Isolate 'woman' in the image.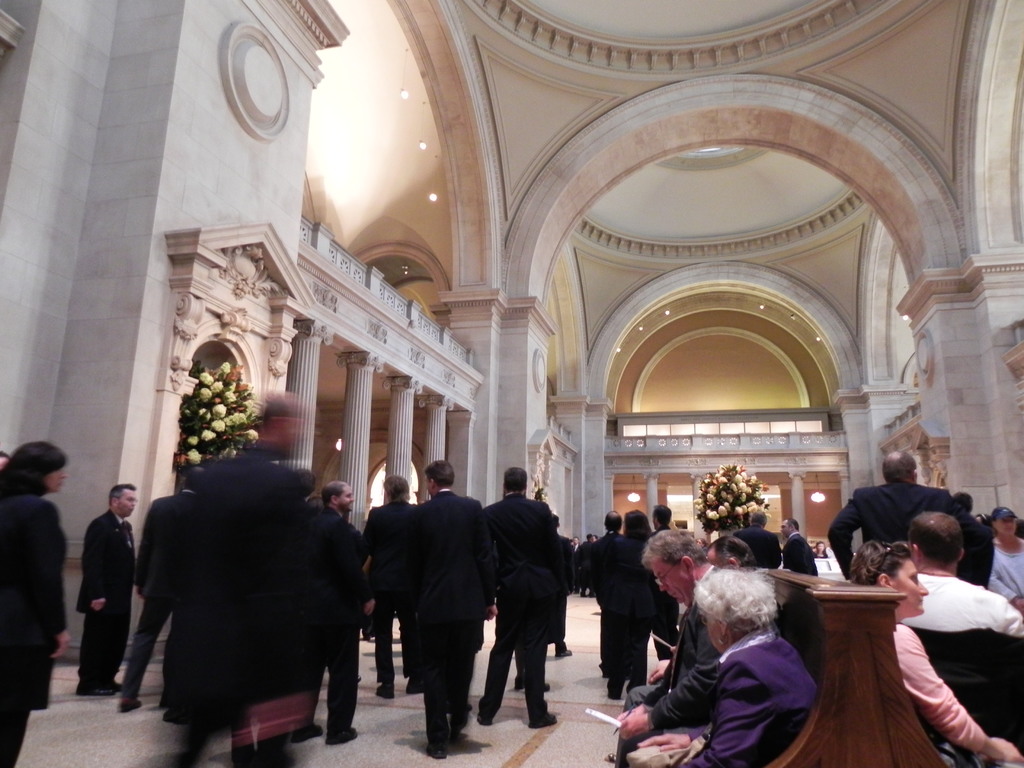
Isolated region: box(0, 444, 73, 767).
